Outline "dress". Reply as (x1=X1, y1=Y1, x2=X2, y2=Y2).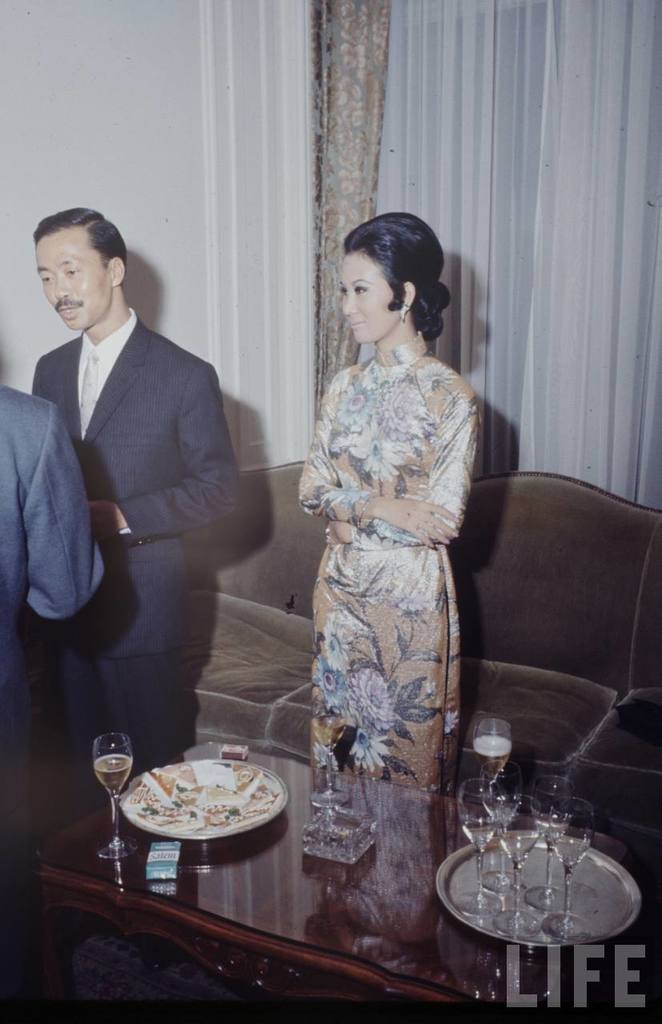
(x1=303, y1=330, x2=478, y2=786).
